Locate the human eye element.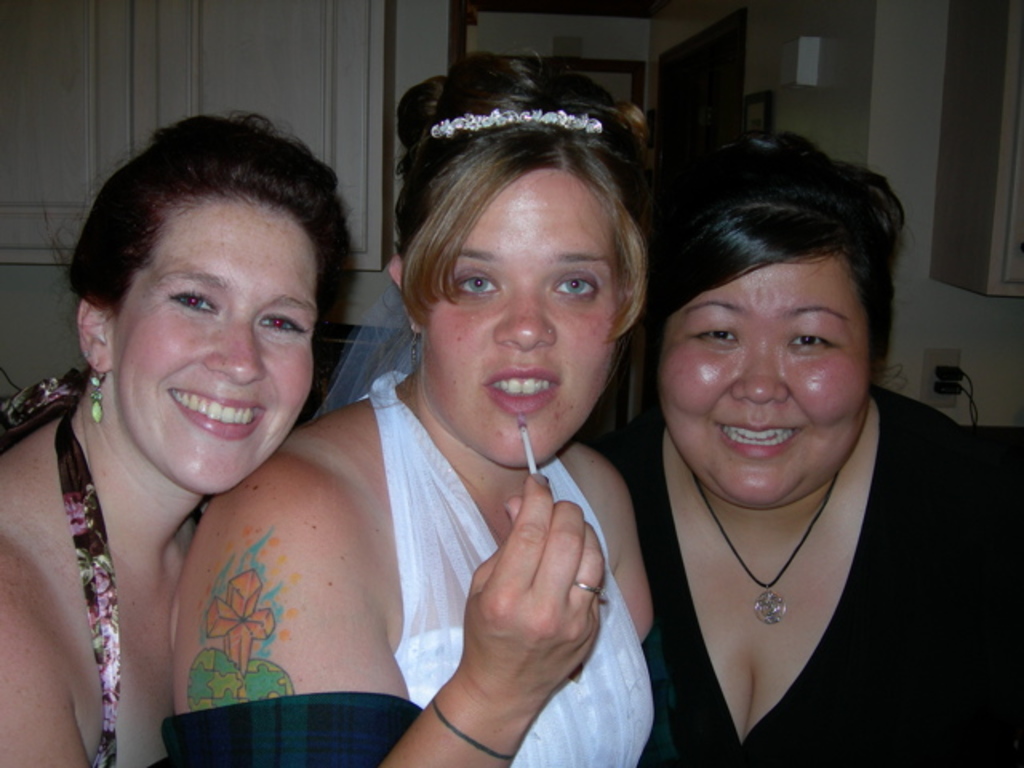
Element bbox: {"left": 451, "top": 272, "right": 504, "bottom": 299}.
